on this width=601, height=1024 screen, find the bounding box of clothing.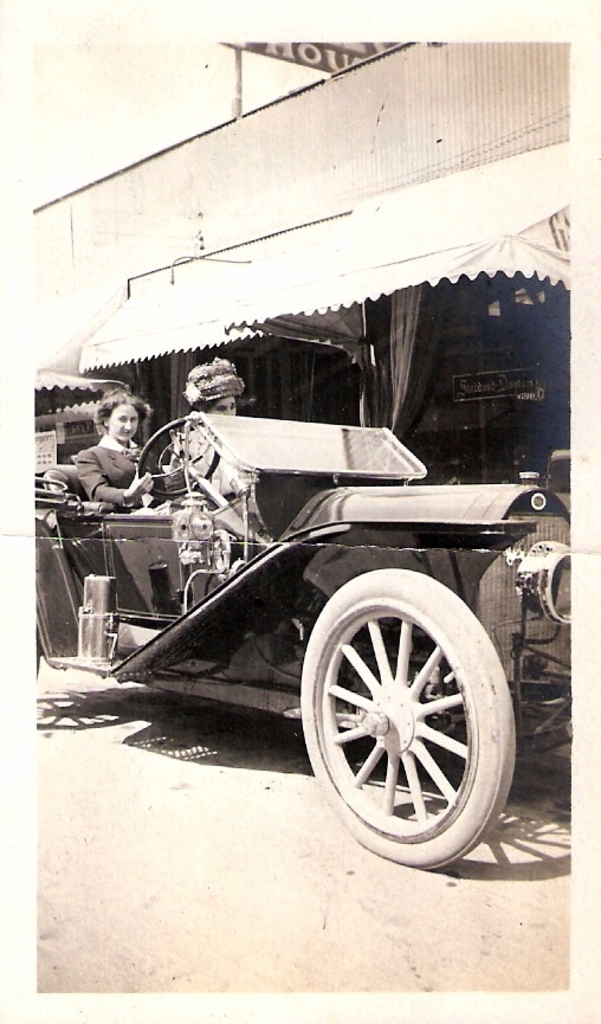
Bounding box: select_region(58, 412, 146, 508).
